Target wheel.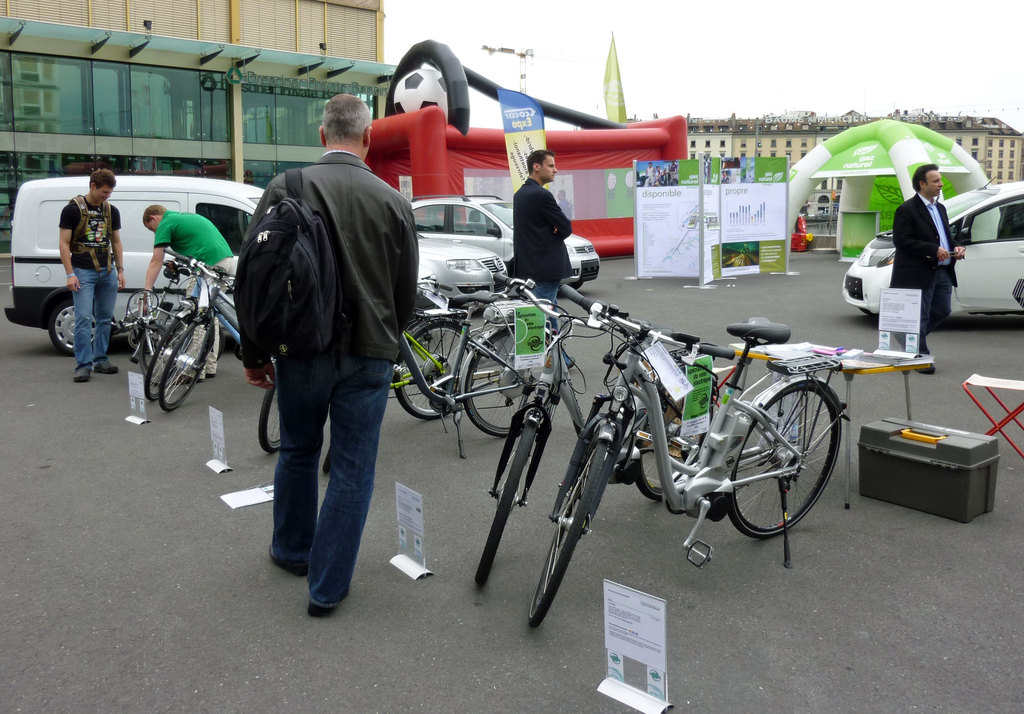
Target region: 257,368,279,453.
